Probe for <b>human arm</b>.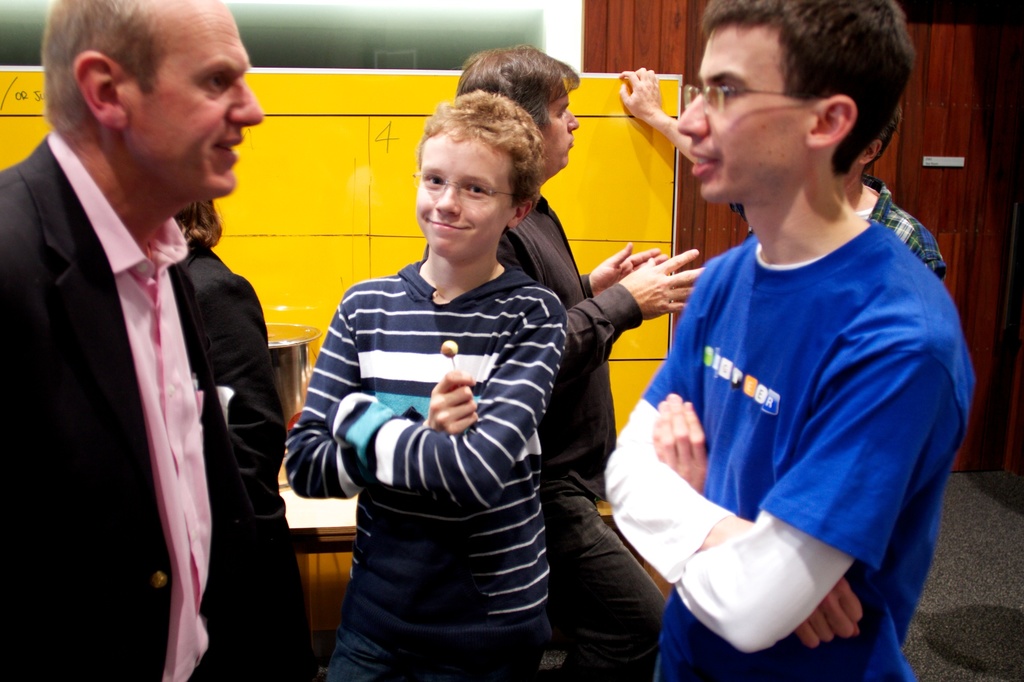
Probe result: locate(652, 309, 955, 653).
